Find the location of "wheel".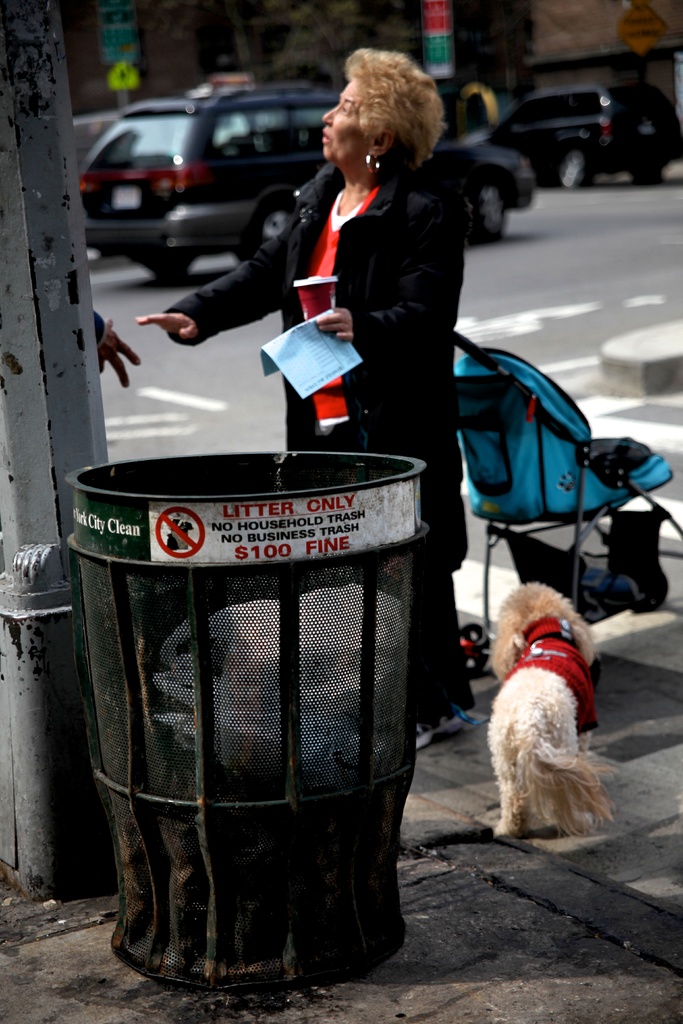
Location: x1=138, y1=254, x2=195, y2=282.
